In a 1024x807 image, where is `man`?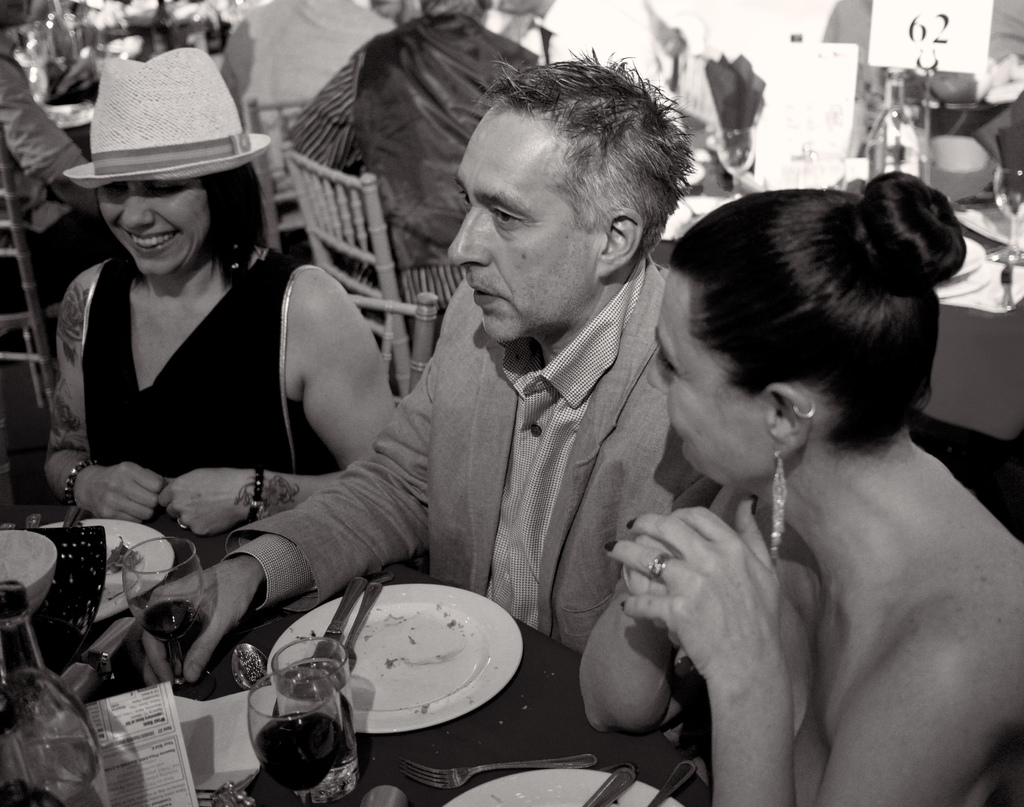
223:0:395:145.
